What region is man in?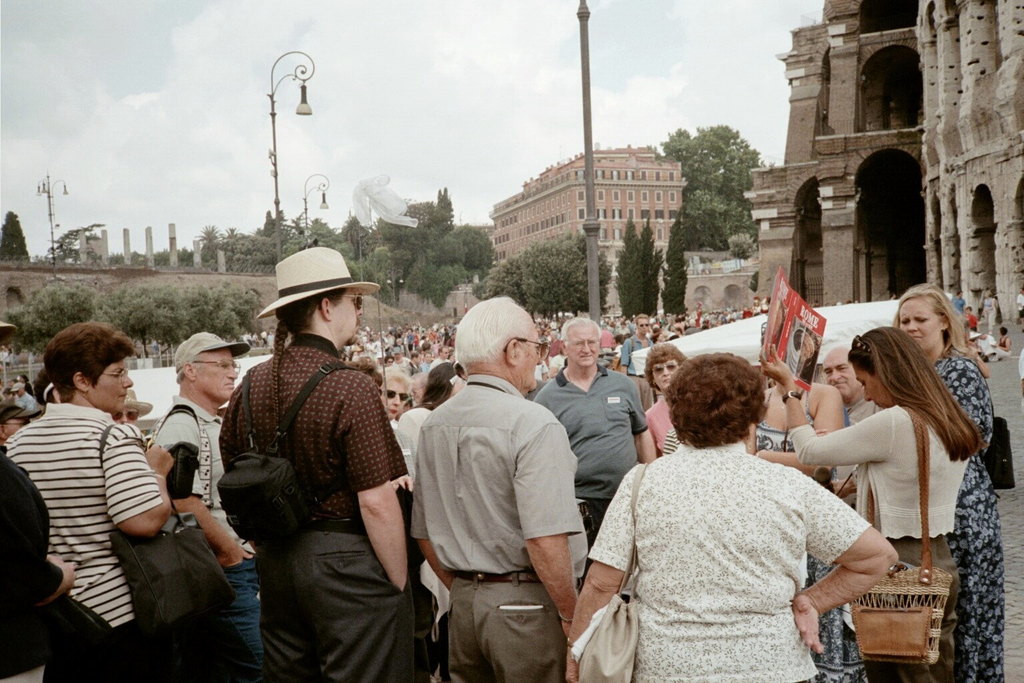
(x1=113, y1=393, x2=156, y2=431).
